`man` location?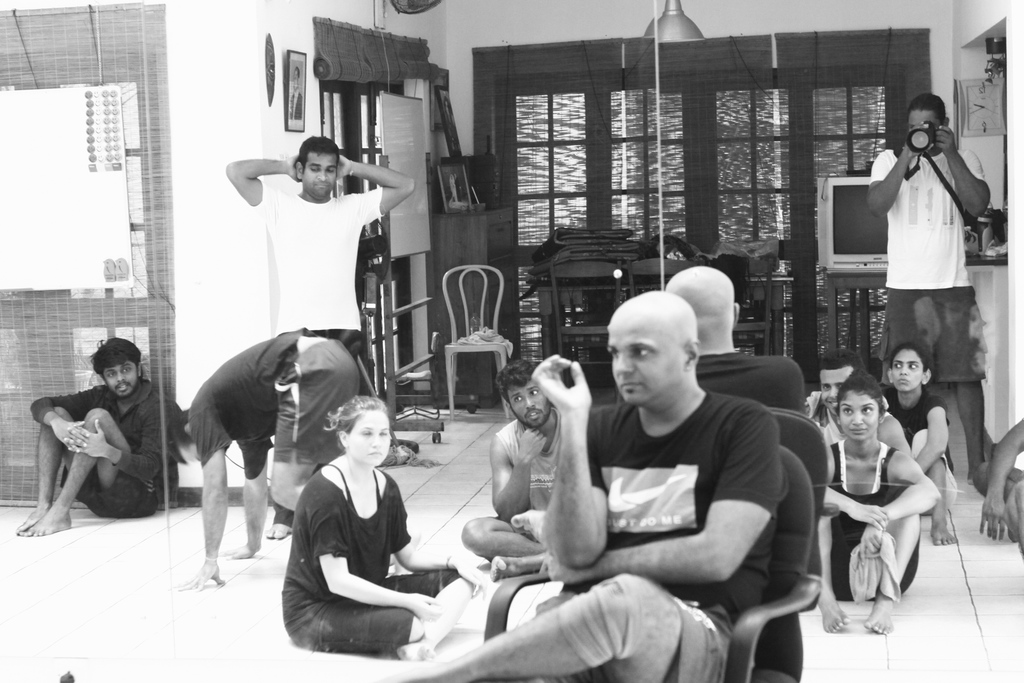
left=228, top=131, right=414, bottom=539
